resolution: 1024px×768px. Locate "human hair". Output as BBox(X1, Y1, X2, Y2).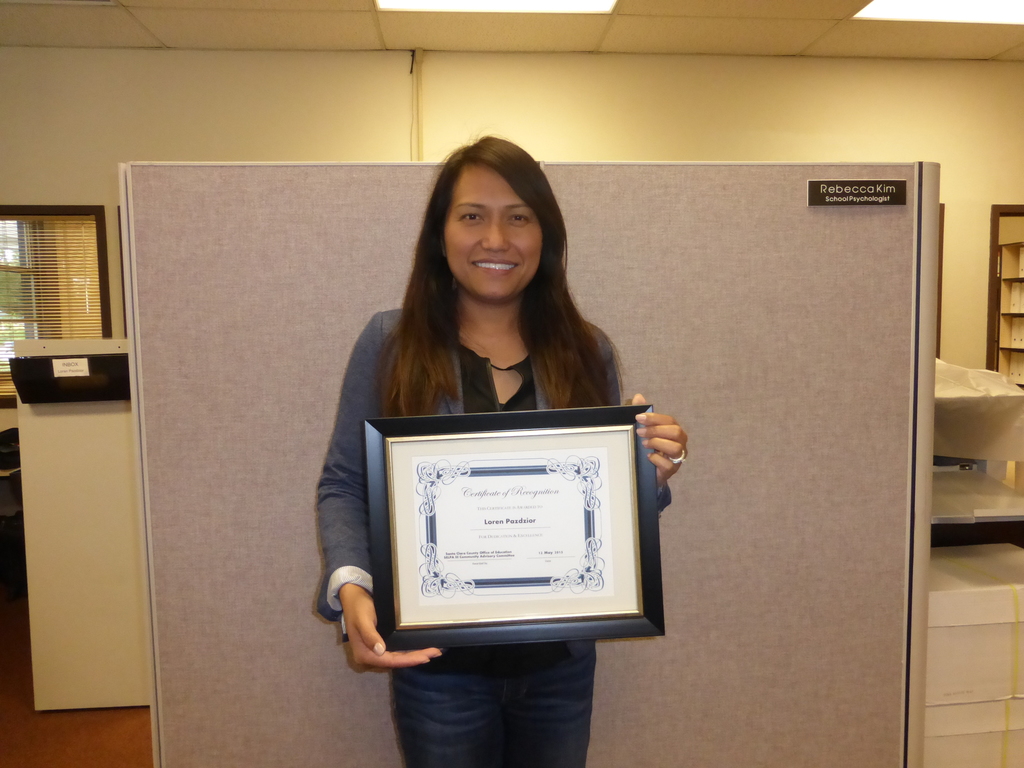
BBox(369, 132, 614, 429).
